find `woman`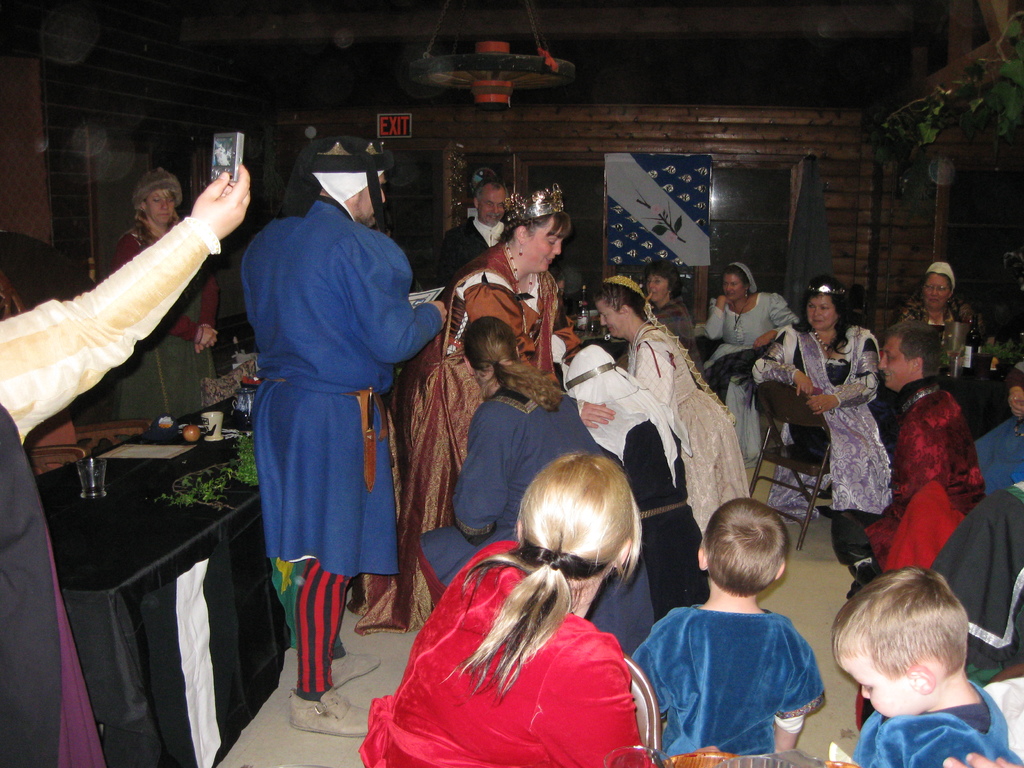
l=0, t=163, r=243, b=767
